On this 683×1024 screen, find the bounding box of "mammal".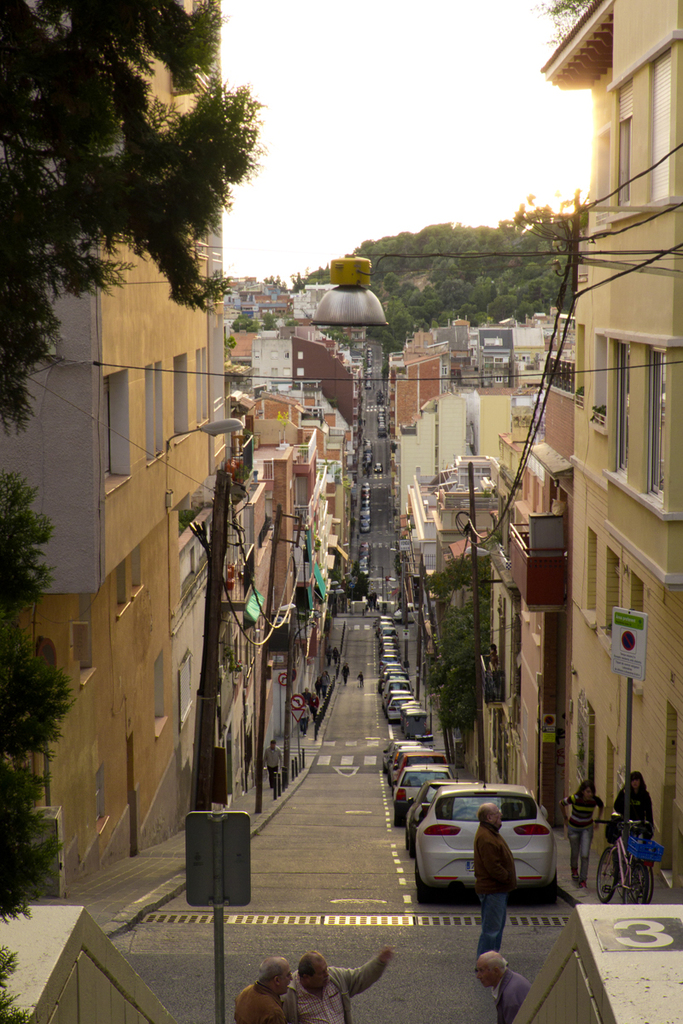
Bounding box: Rect(283, 951, 397, 1023).
